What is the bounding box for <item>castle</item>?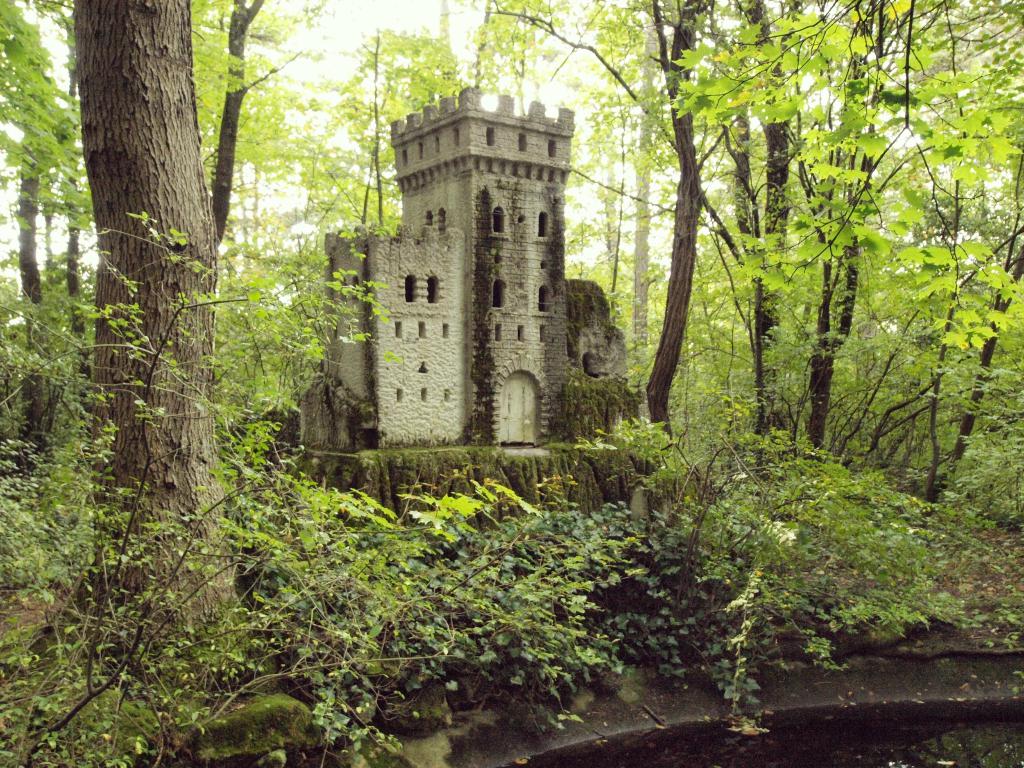
<bbox>177, 29, 842, 574</bbox>.
